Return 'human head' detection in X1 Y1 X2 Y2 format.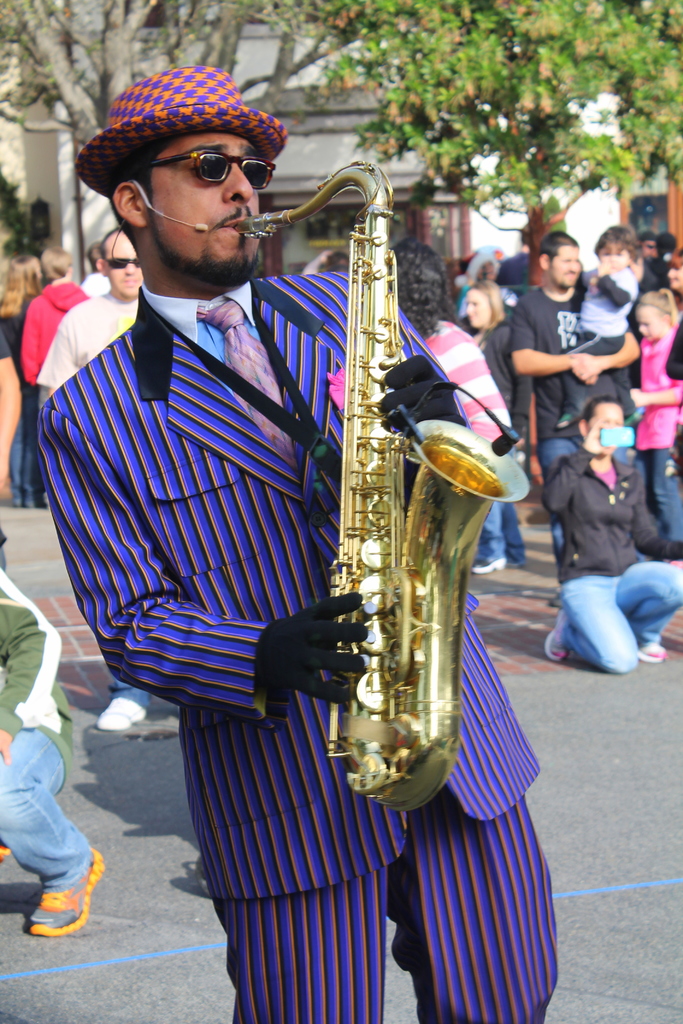
39 248 72 286.
